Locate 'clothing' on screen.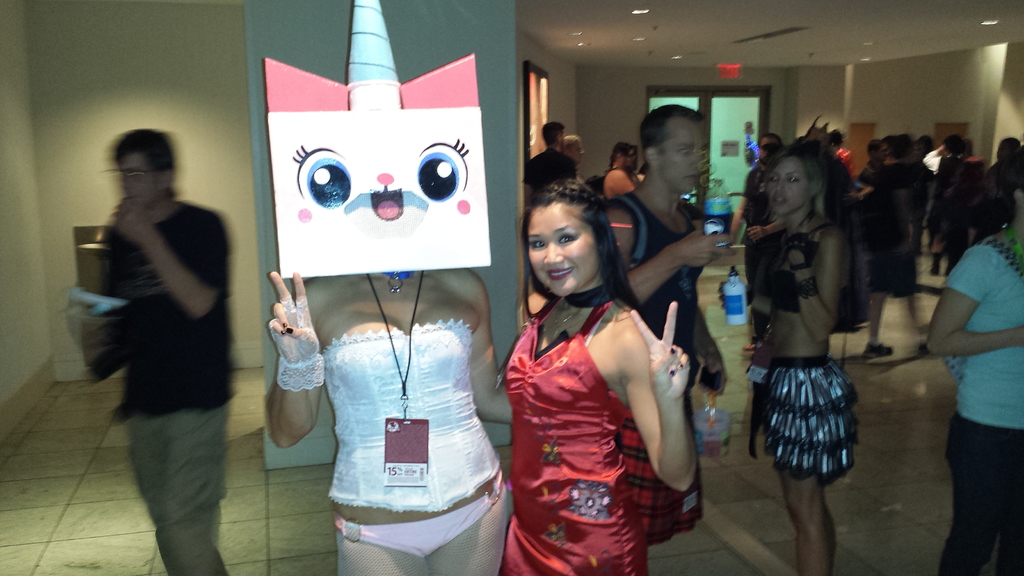
On screen at bbox=[939, 231, 1023, 575].
